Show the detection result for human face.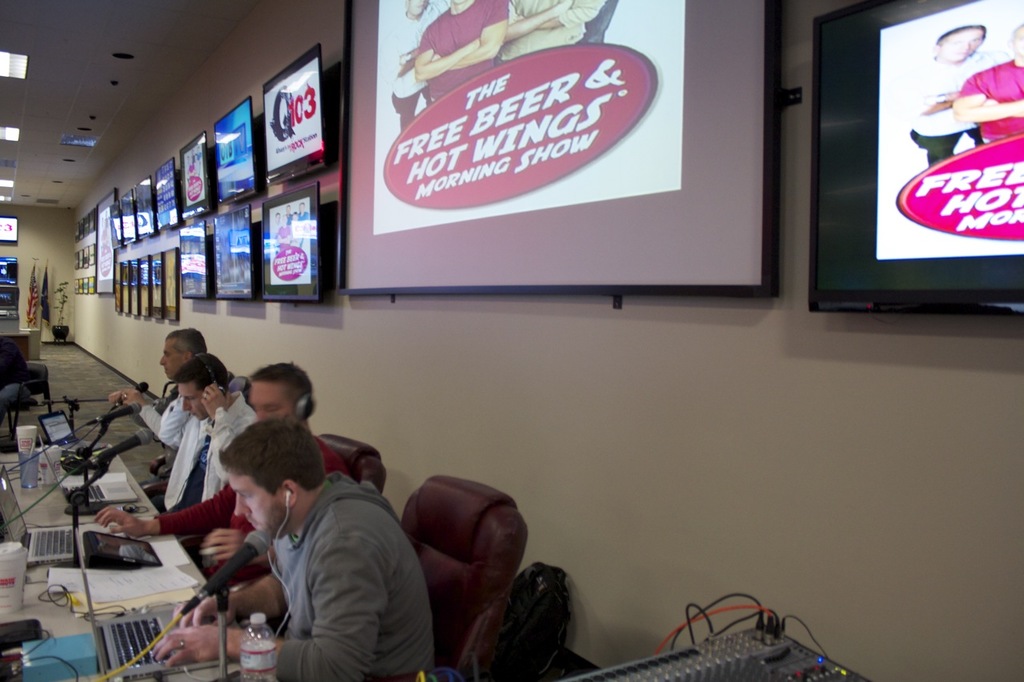
box=[450, 0, 466, 4].
